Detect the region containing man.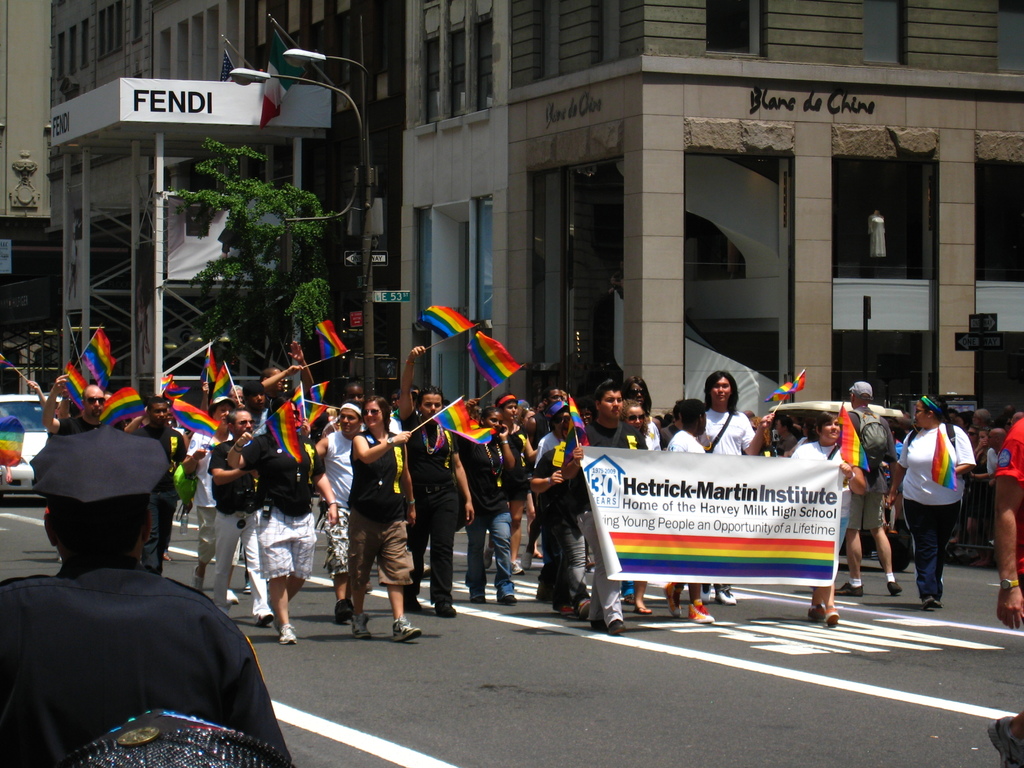
<region>558, 380, 636, 631</region>.
